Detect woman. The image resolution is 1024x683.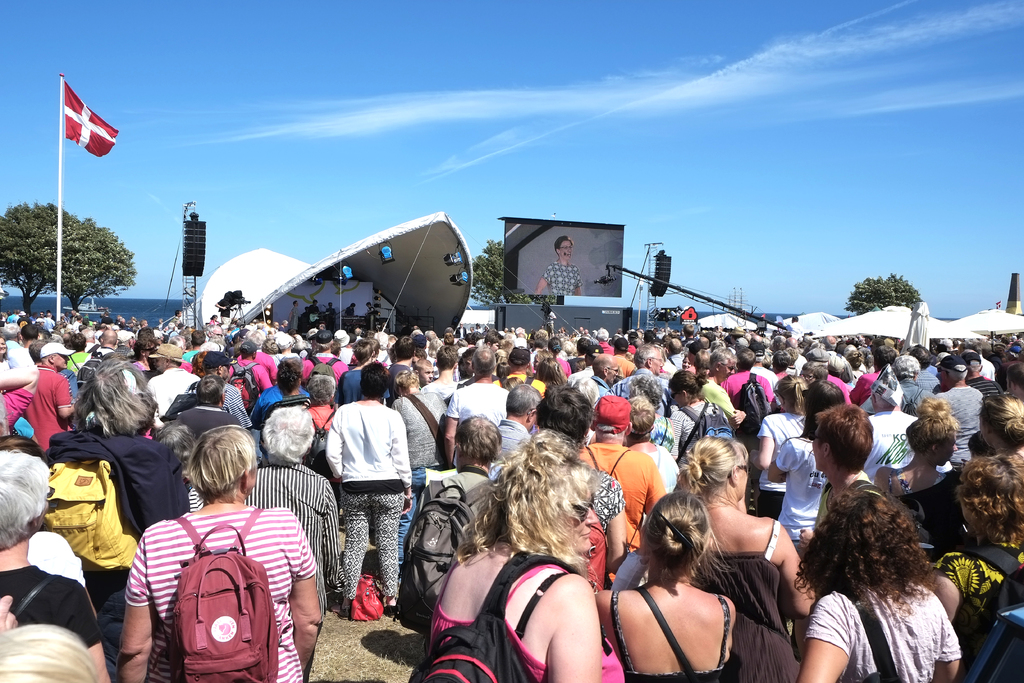
left=419, top=426, right=607, bottom=682.
